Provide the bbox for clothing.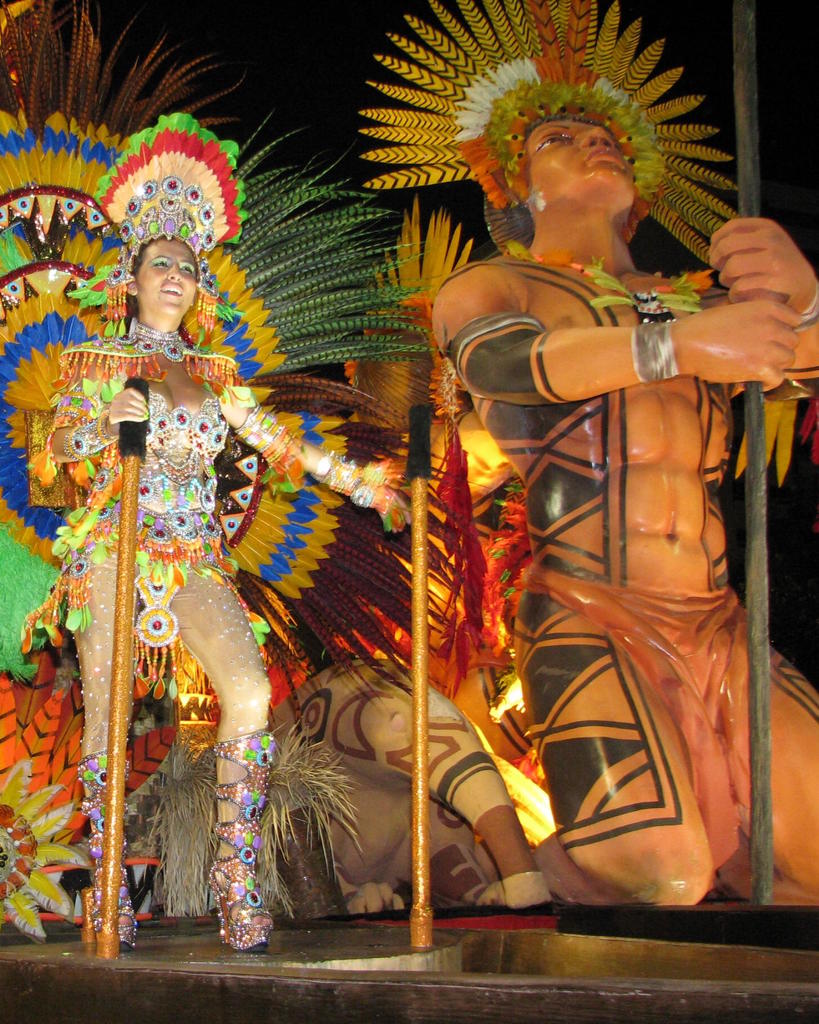
l=61, t=369, r=230, b=503.
